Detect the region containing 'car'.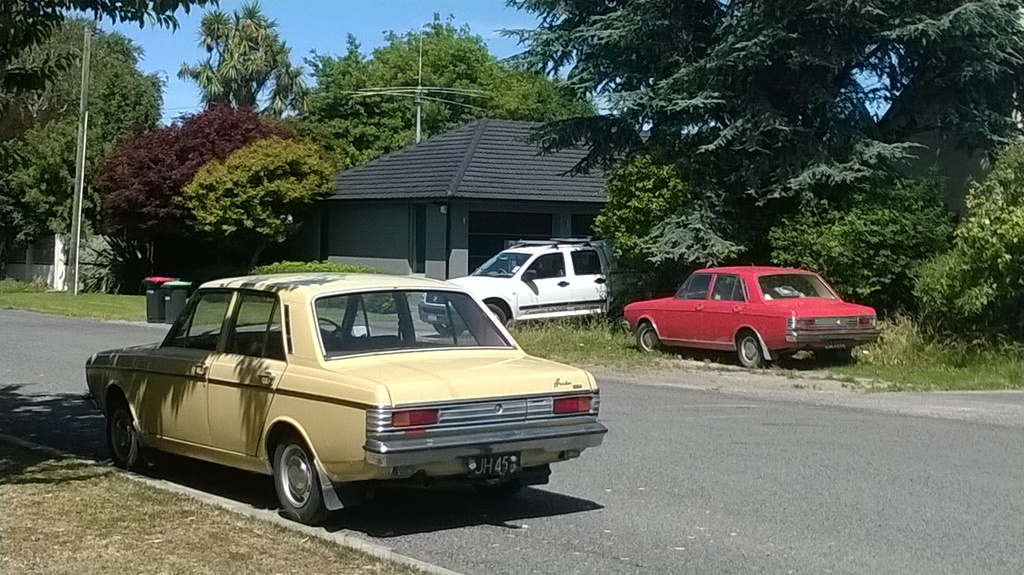
box=[619, 264, 880, 369].
